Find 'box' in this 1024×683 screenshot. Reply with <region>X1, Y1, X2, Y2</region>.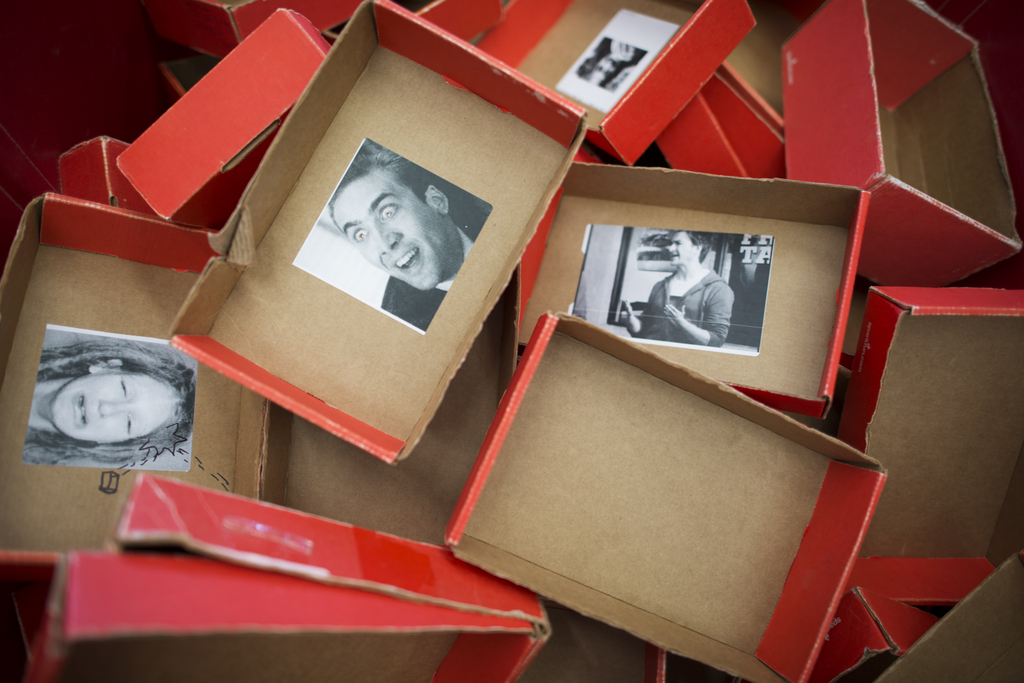
<region>514, 163, 871, 414</region>.
